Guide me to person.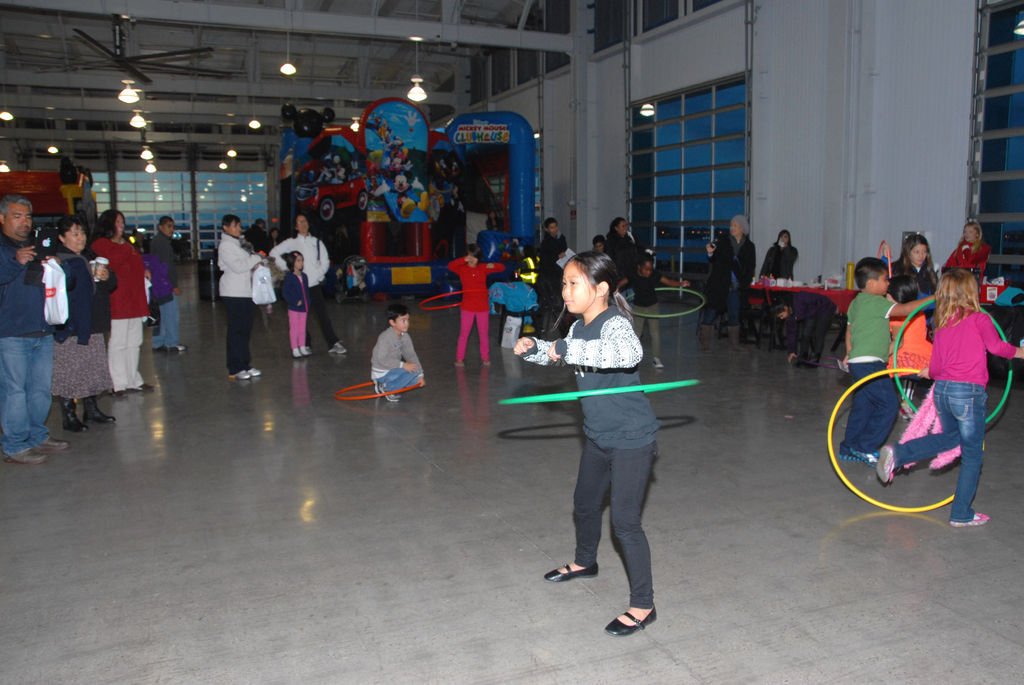
Guidance: crop(356, 301, 416, 409).
